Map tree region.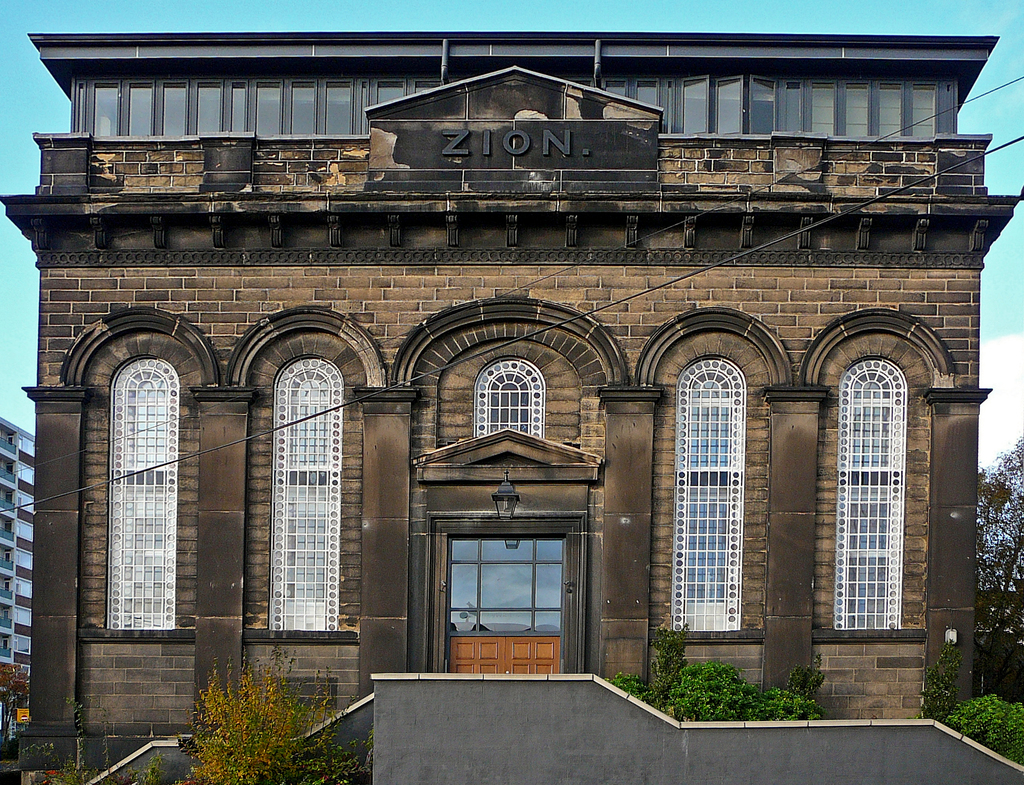
Mapped to bbox=[0, 660, 29, 775].
